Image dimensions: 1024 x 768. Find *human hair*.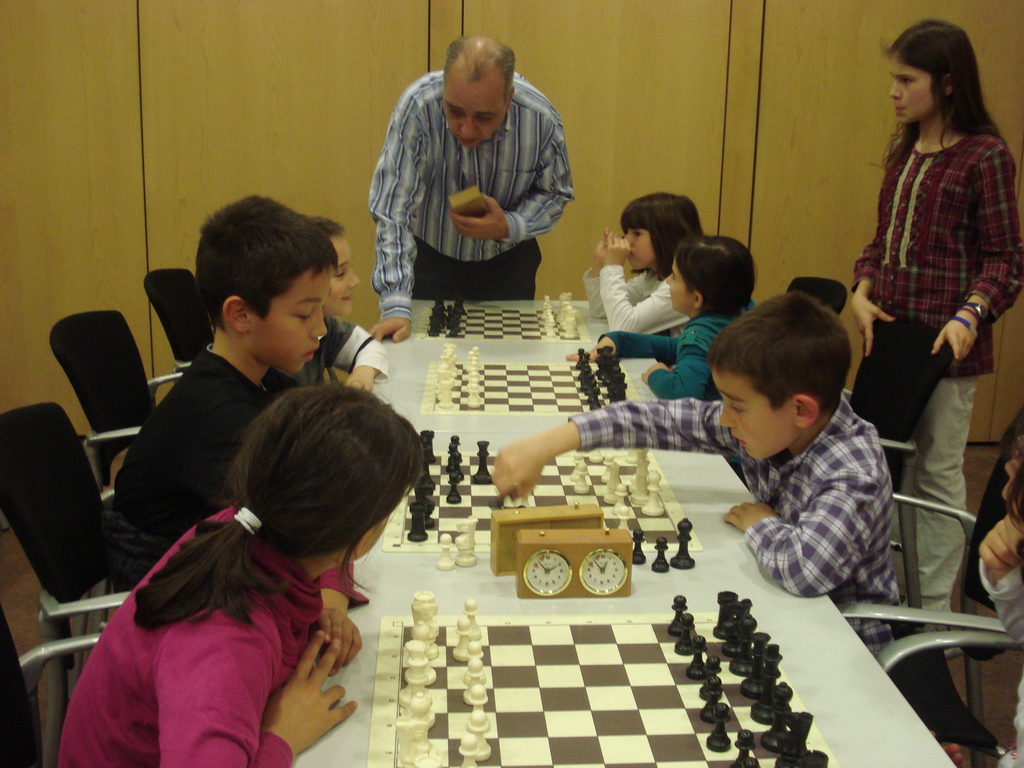
Rect(191, 193, 340, 331).
